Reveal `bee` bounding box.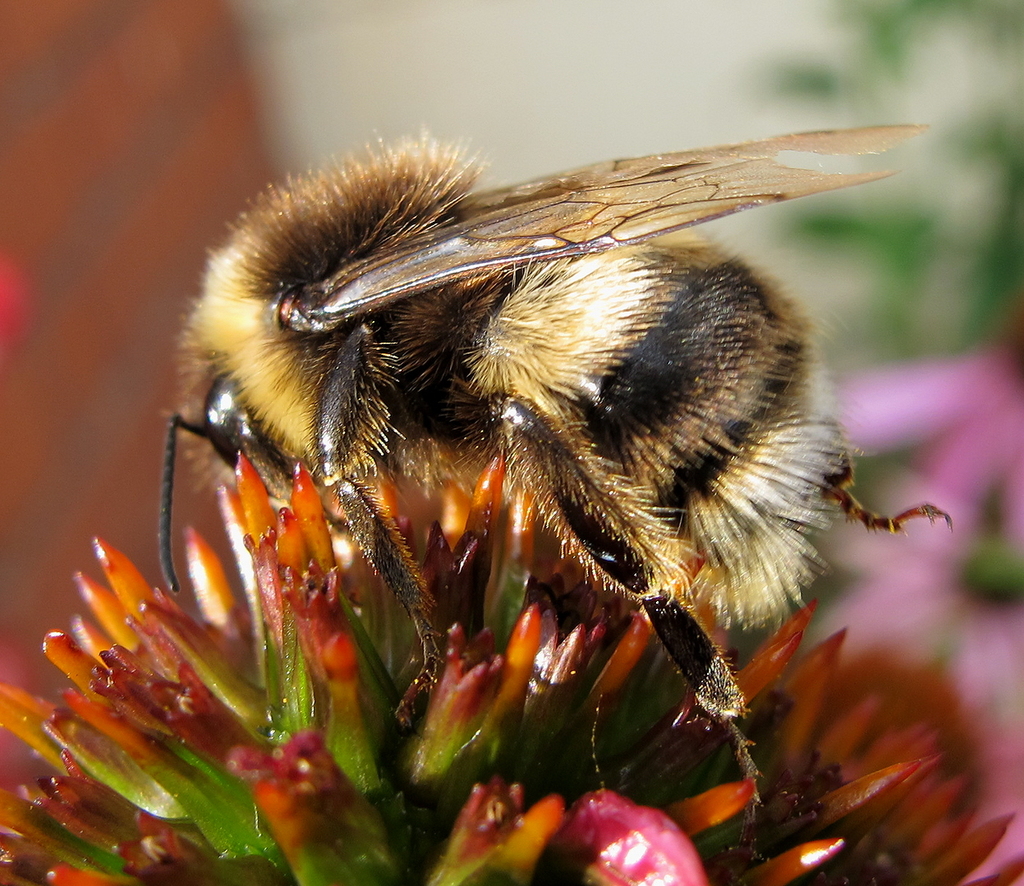
Revealed: [158, 122, 964, 831].
